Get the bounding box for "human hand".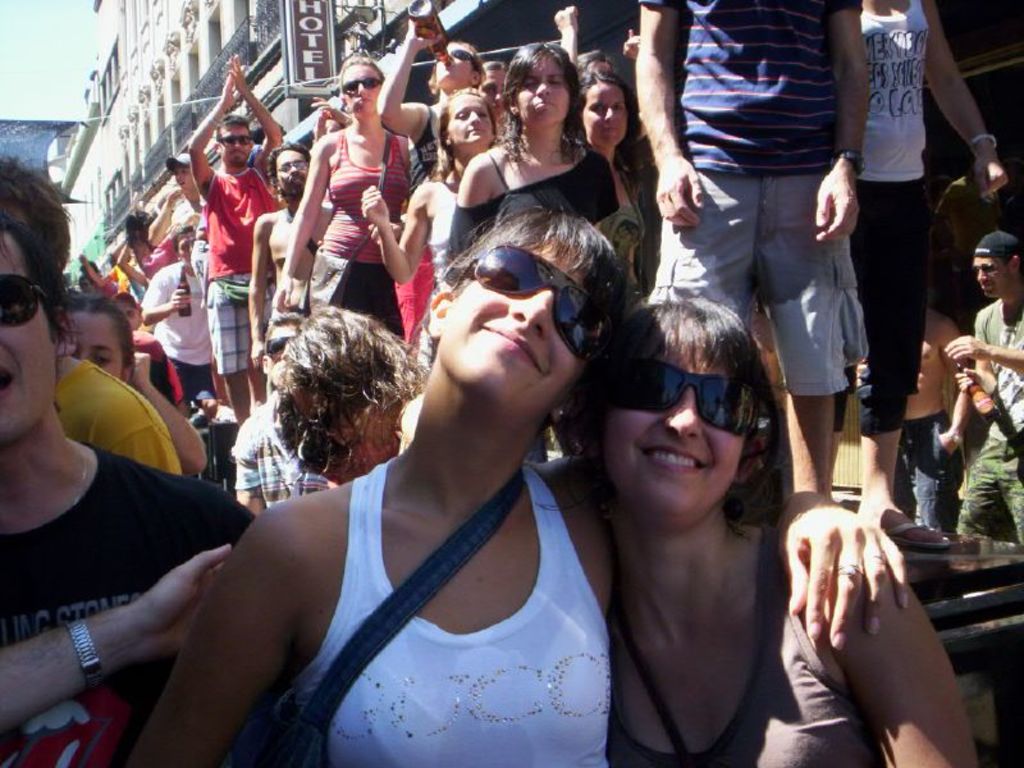
bbox=(653, 160, 705, 227).
